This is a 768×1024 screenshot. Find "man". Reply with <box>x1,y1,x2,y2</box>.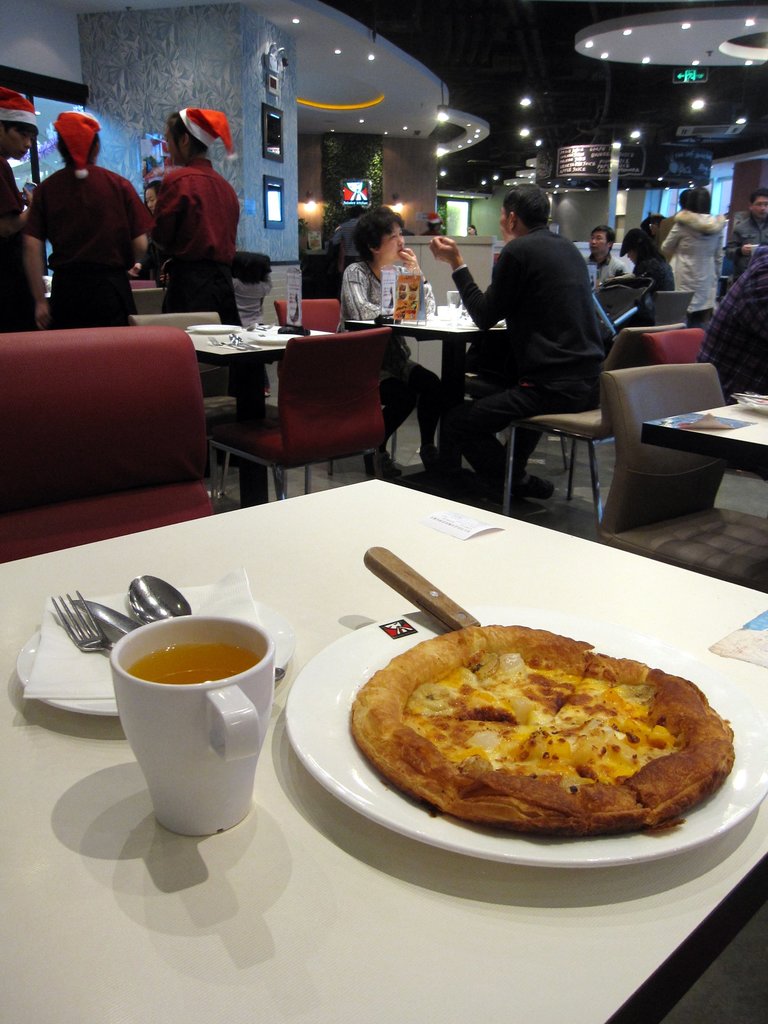
<box>0,84,49,324</box>.
